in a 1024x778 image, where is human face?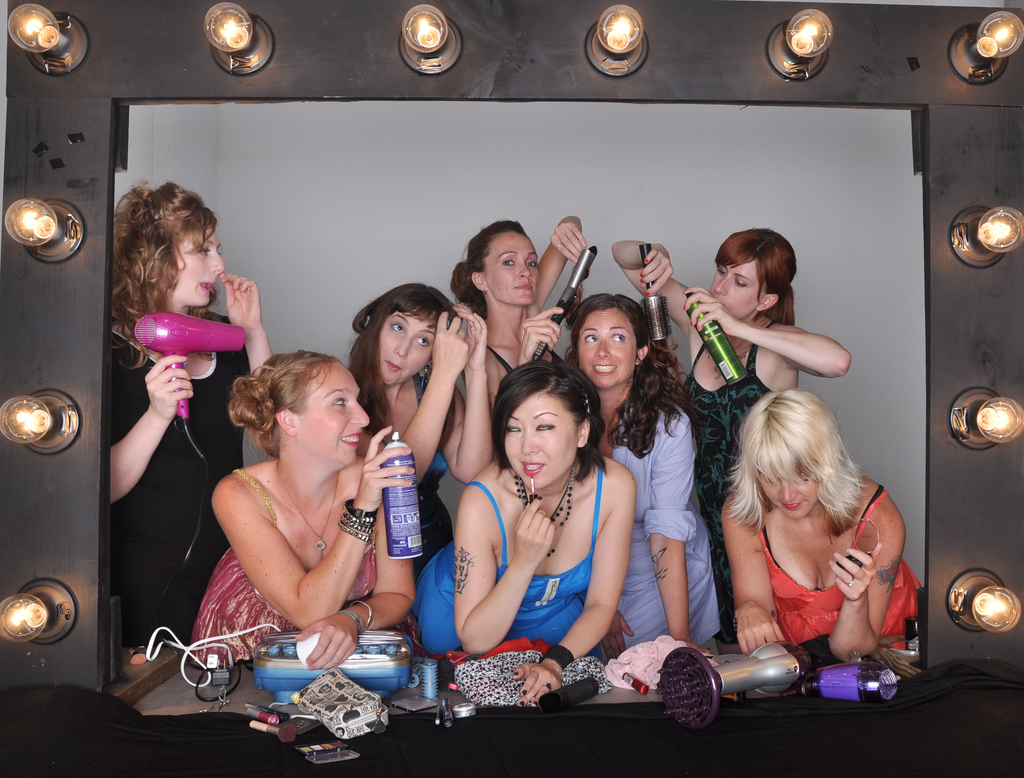
{"left": 292, "top": 373, "right": 369, "bottom": 470}.
